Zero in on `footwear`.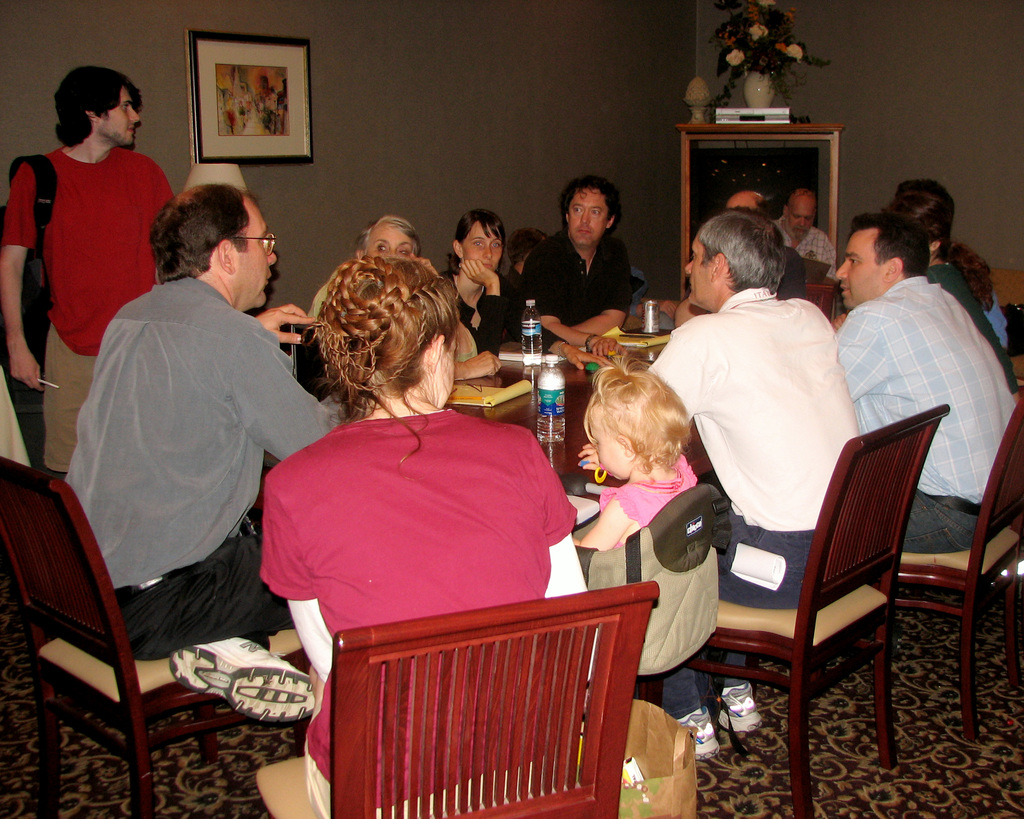
Zeroed in: [717, 678, 762, 738].
